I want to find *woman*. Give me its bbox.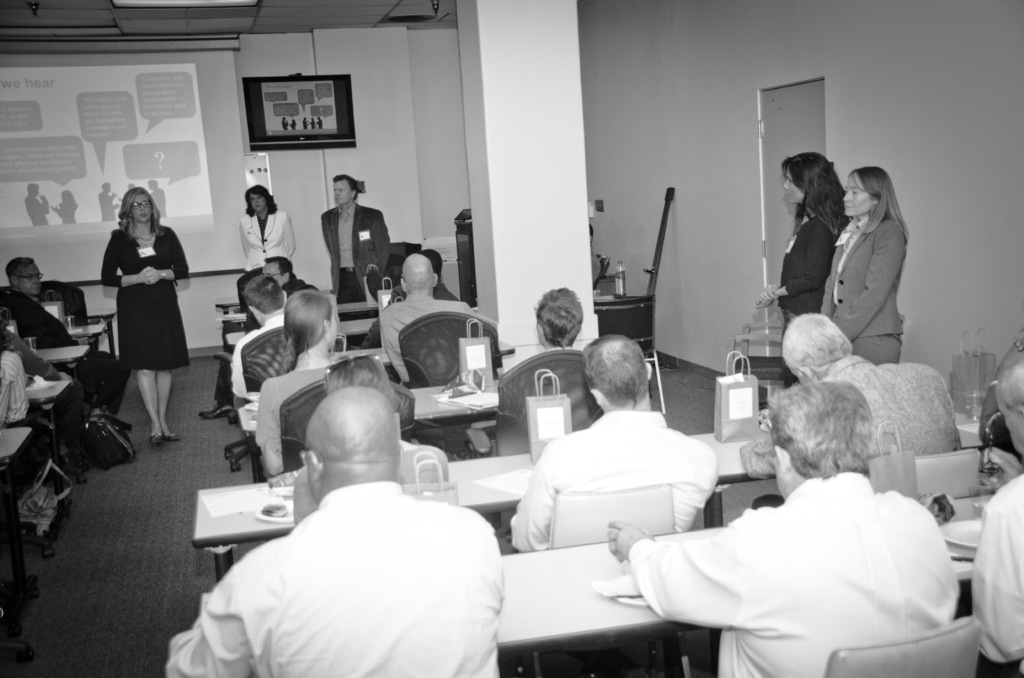
box=[821, 165, 905, 364].
